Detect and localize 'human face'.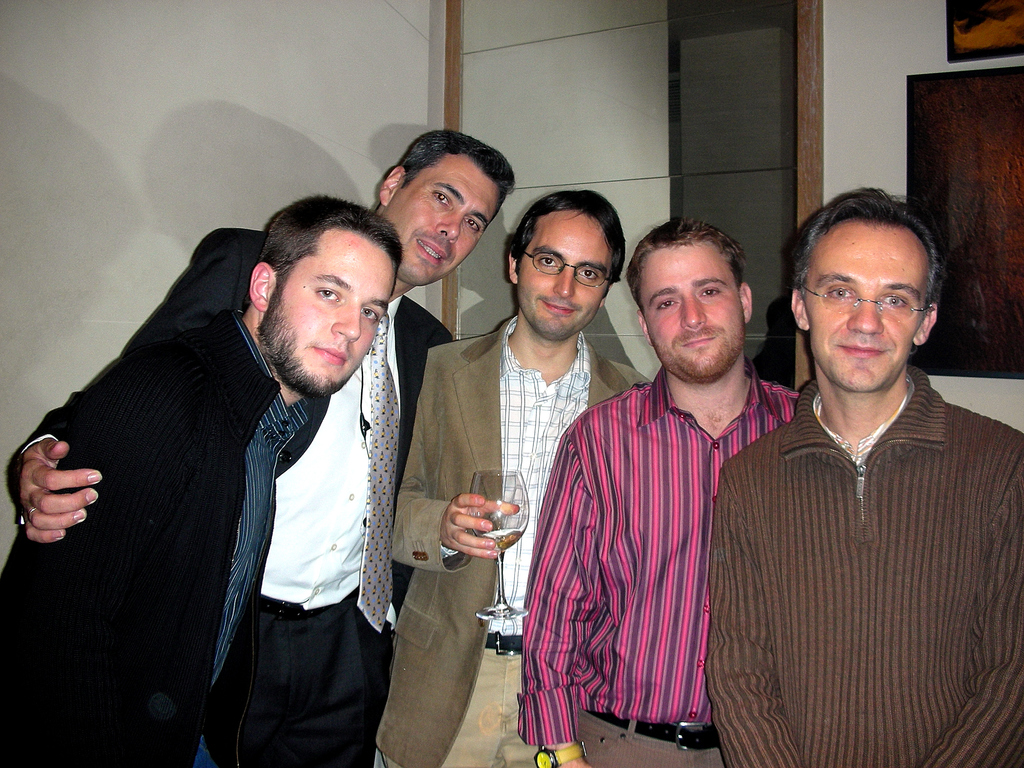
Localized at [x1=516, y1=213, x2=616, y2=344].
